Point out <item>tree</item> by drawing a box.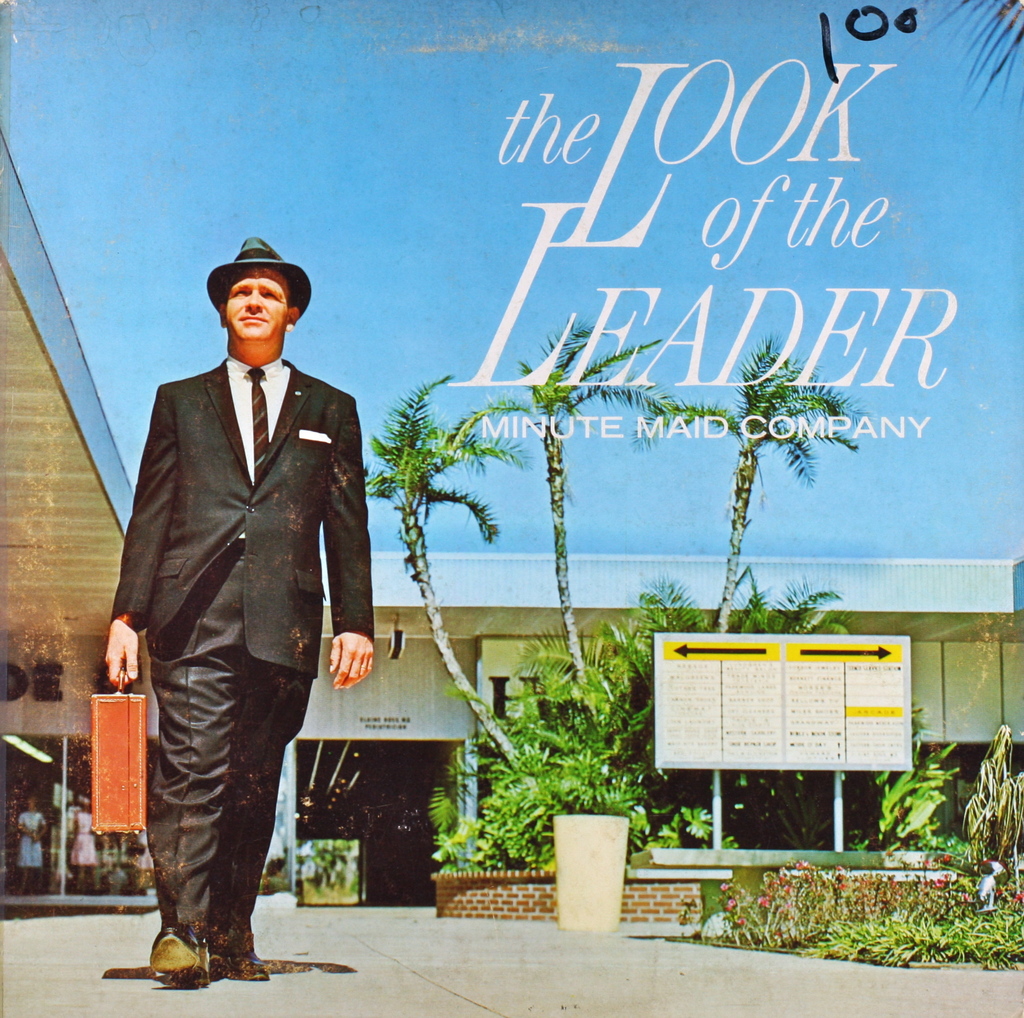
pyautogui.locateOnScreen(359, 382, 536, 787).
